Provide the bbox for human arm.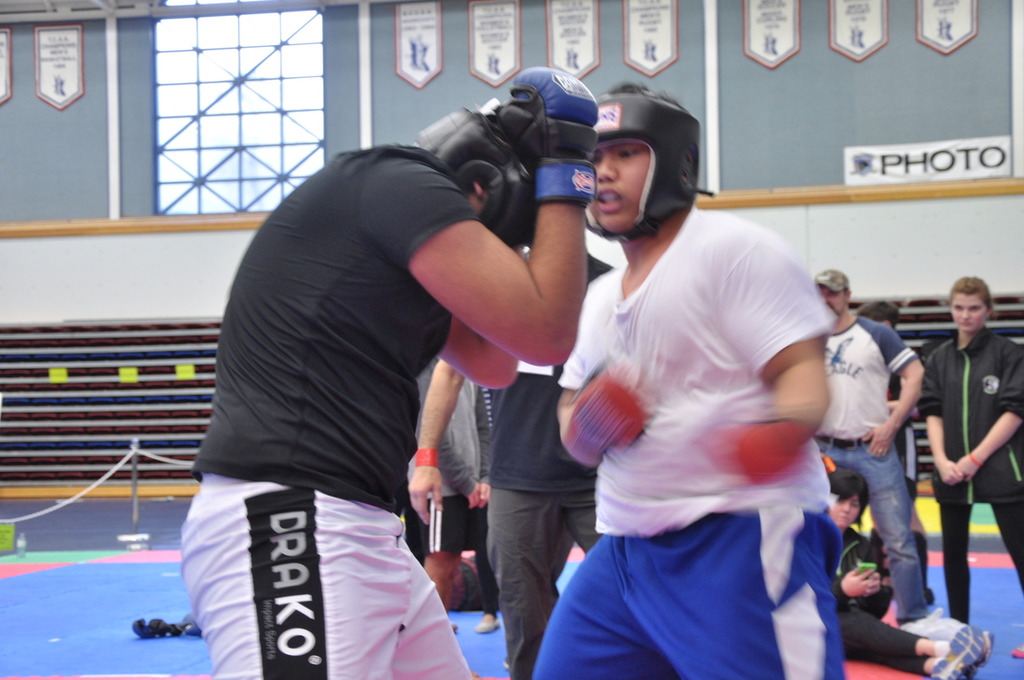
(867,544,887,605).
